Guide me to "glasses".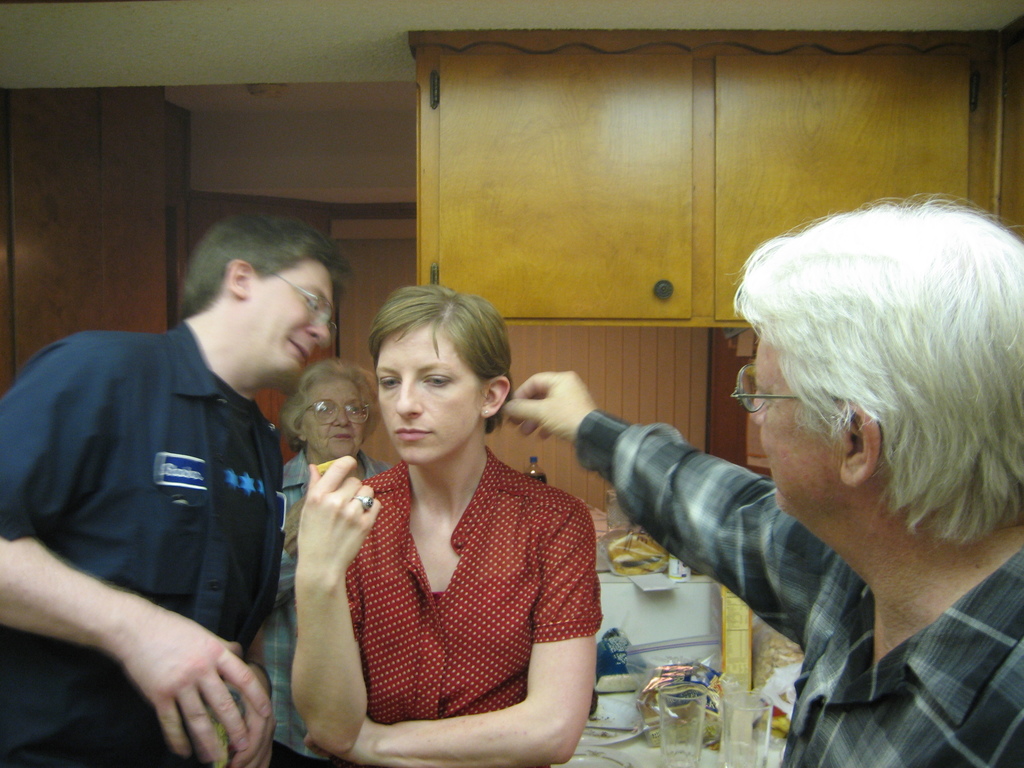
Guidance: 295, 397, 372, 429.
